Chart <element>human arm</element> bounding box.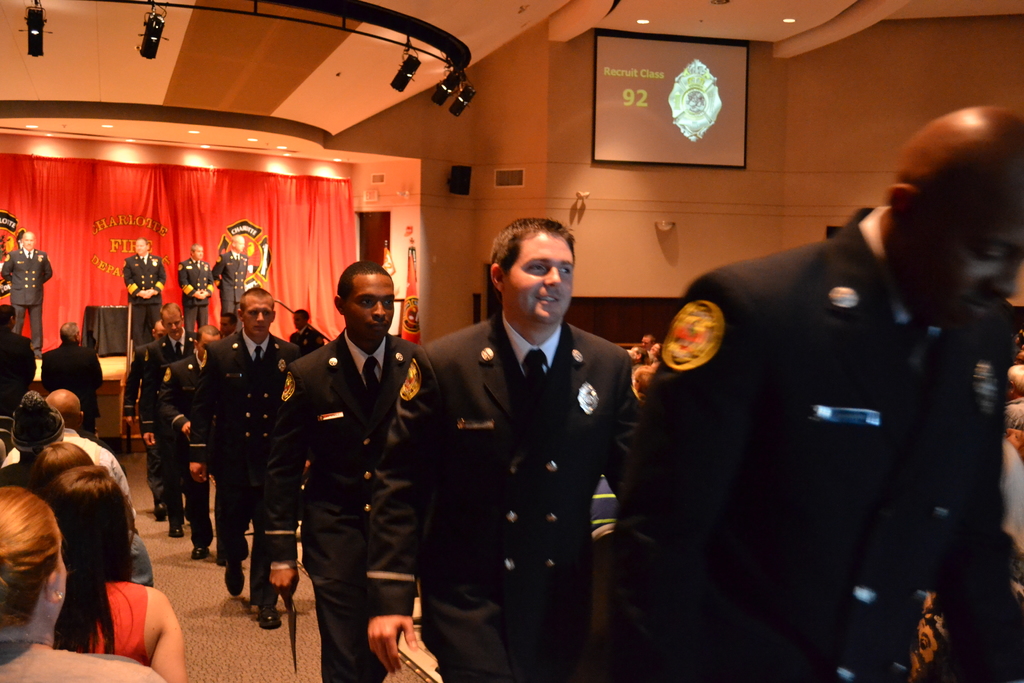
Charted: detection(38, 253, 54, 282).
